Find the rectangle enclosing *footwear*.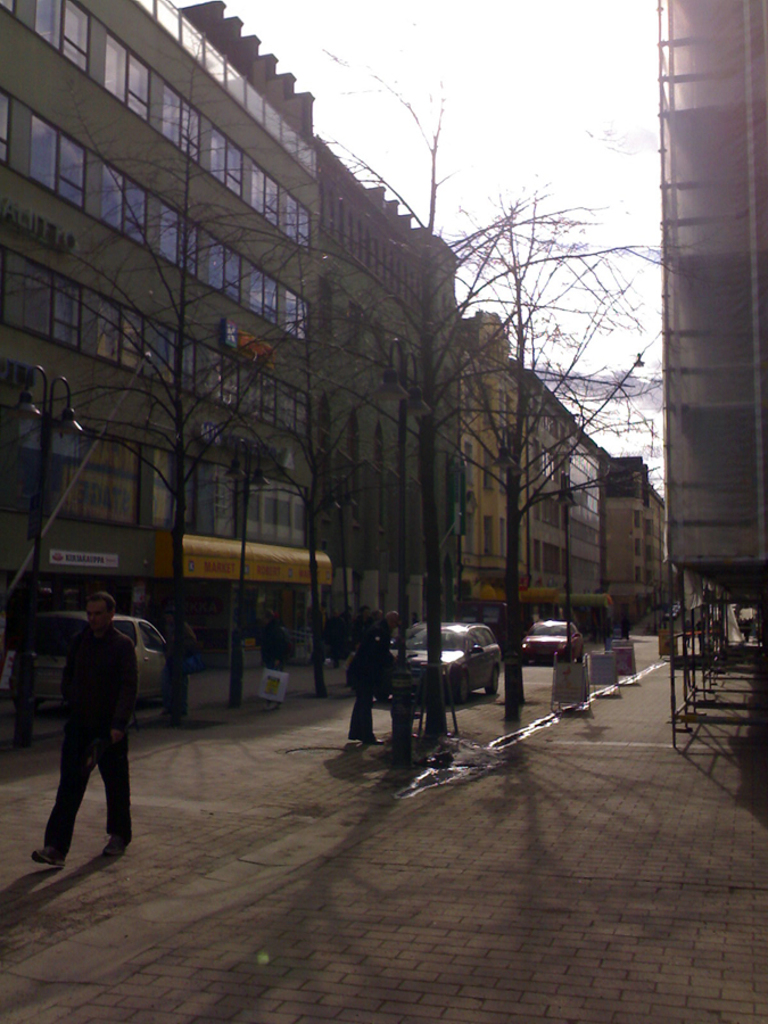
30, 843, 67, 876.
